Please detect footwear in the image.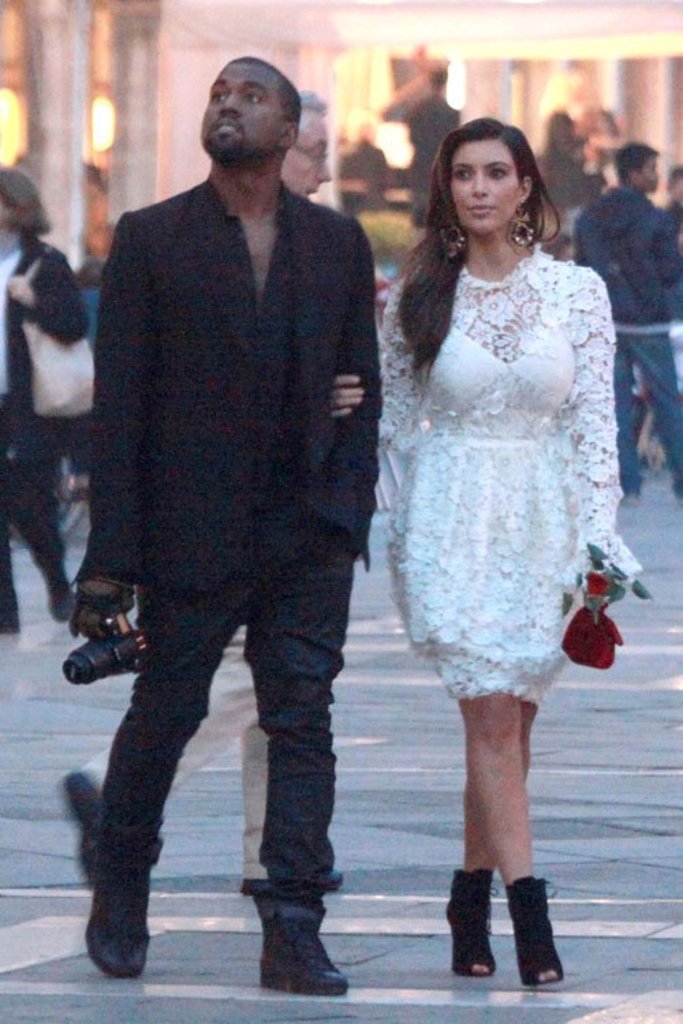
[x1=45, y1=582, x2=74, y2=625].
